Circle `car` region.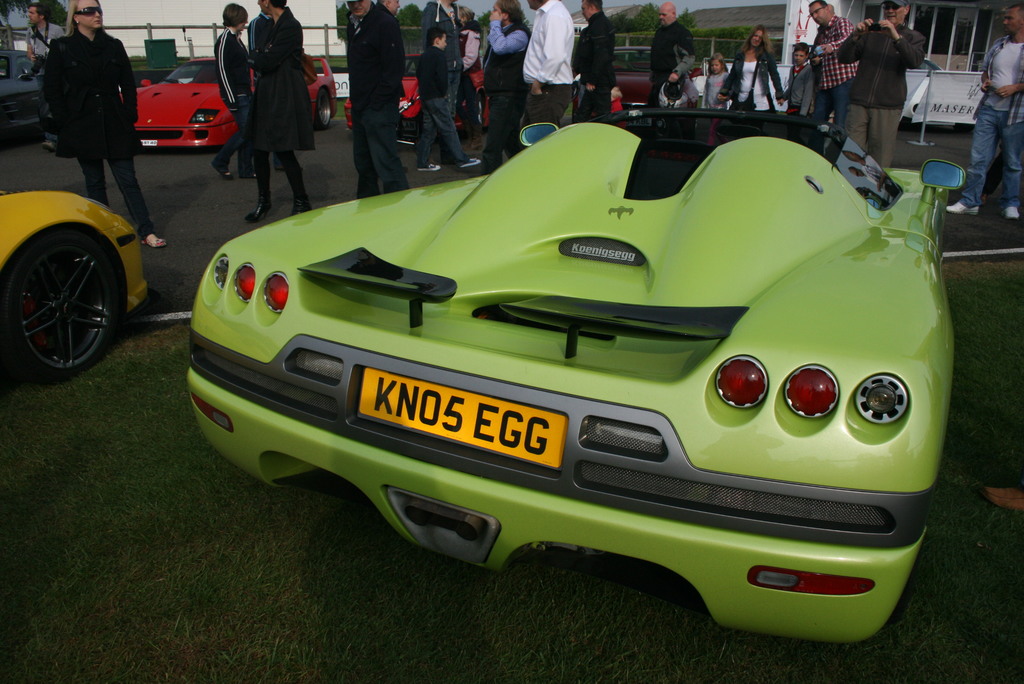
Region: [left=0, top=188, right=148, bottom=382].
